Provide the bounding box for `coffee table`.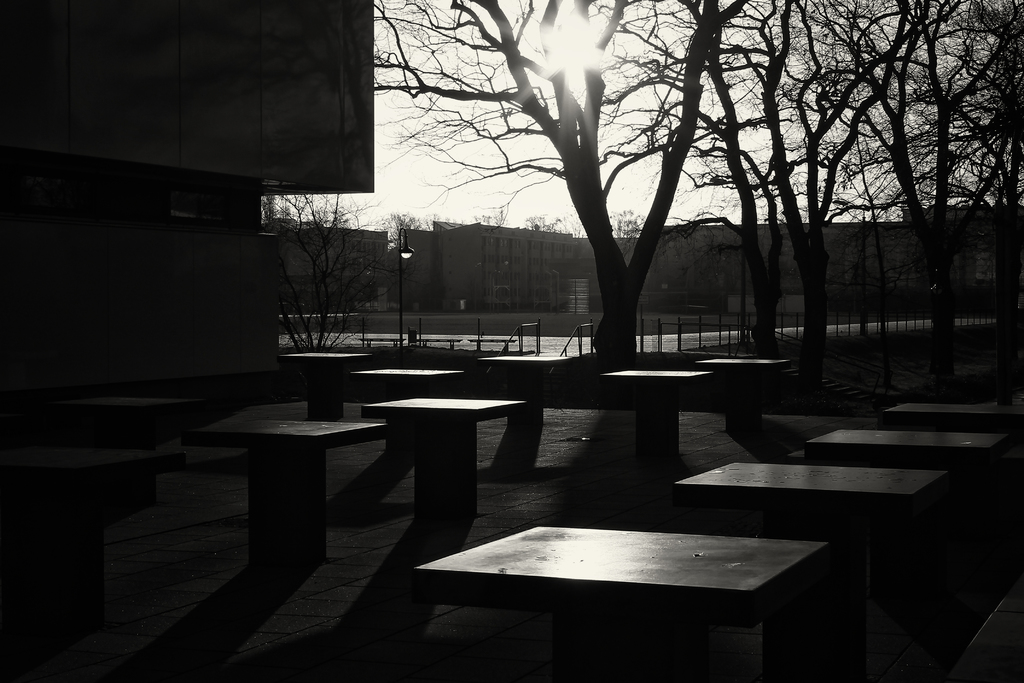
[x1=676, y1=457, x2=951, y2=572].
